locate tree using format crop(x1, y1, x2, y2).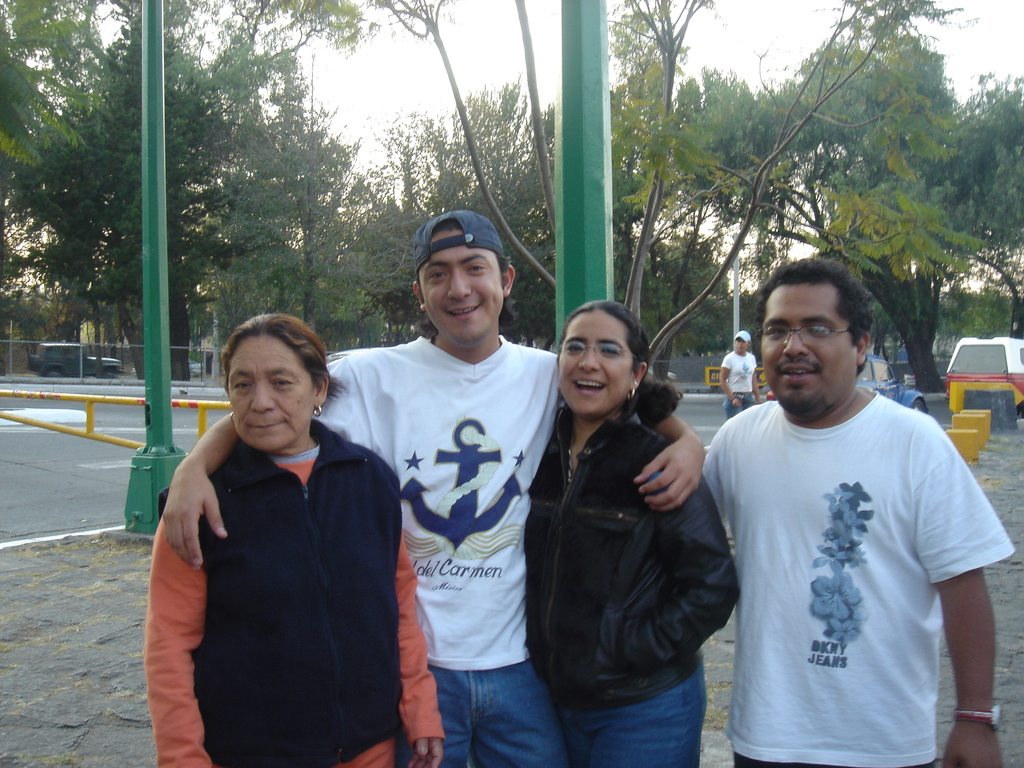
crop(938, 68, 1023, 342).
